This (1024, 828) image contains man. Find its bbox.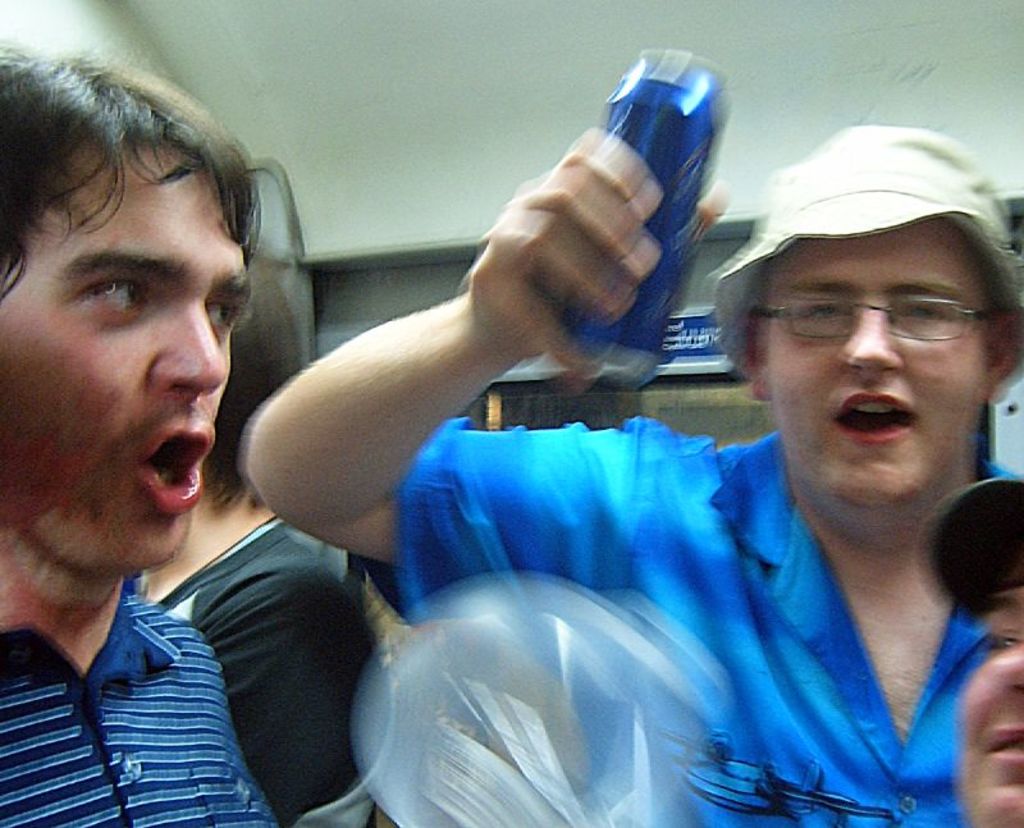
detection(0, 52, 280, 827).
